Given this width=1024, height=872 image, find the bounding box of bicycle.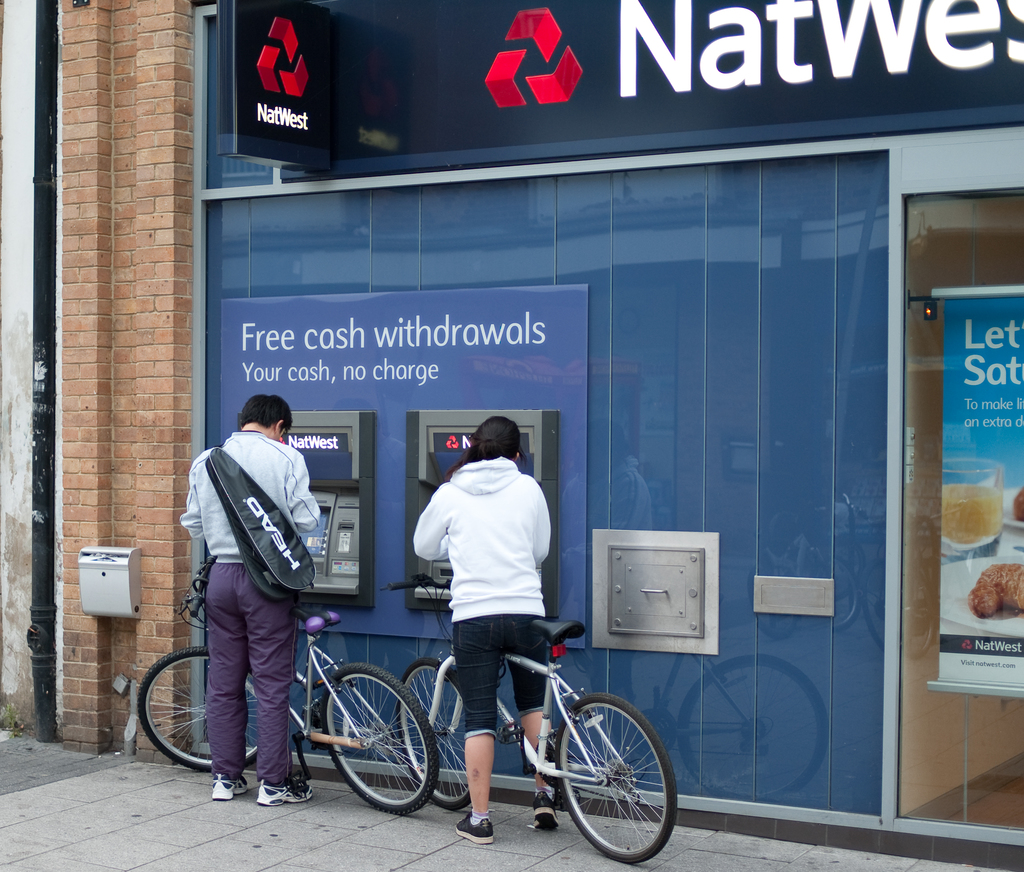
(133,552,441,814).
